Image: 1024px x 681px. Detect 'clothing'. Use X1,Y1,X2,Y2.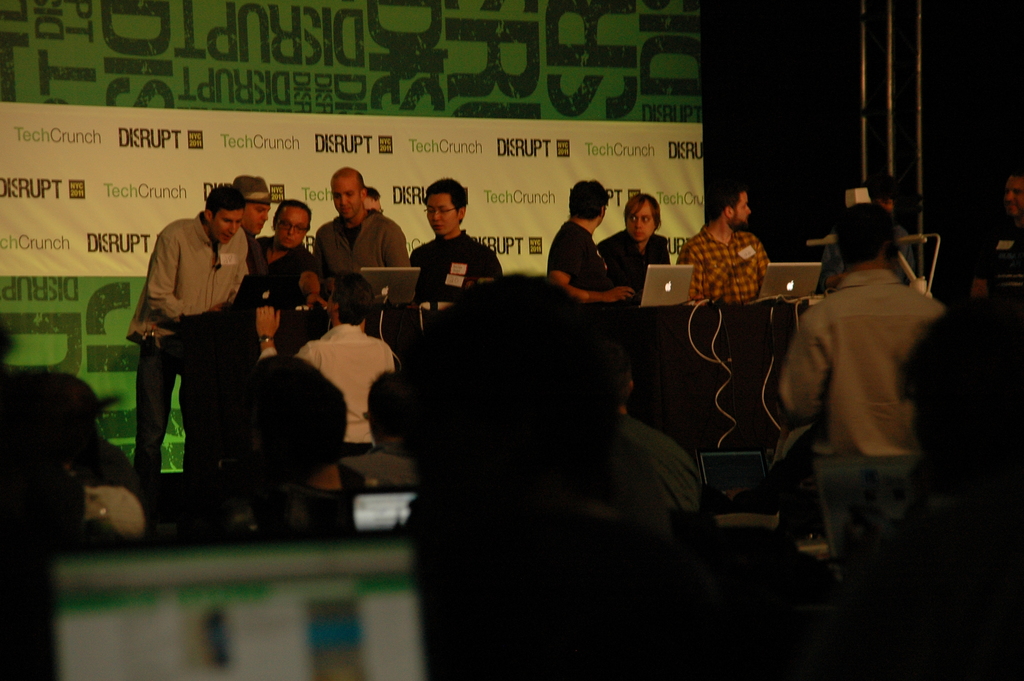
599,222,671,309.
